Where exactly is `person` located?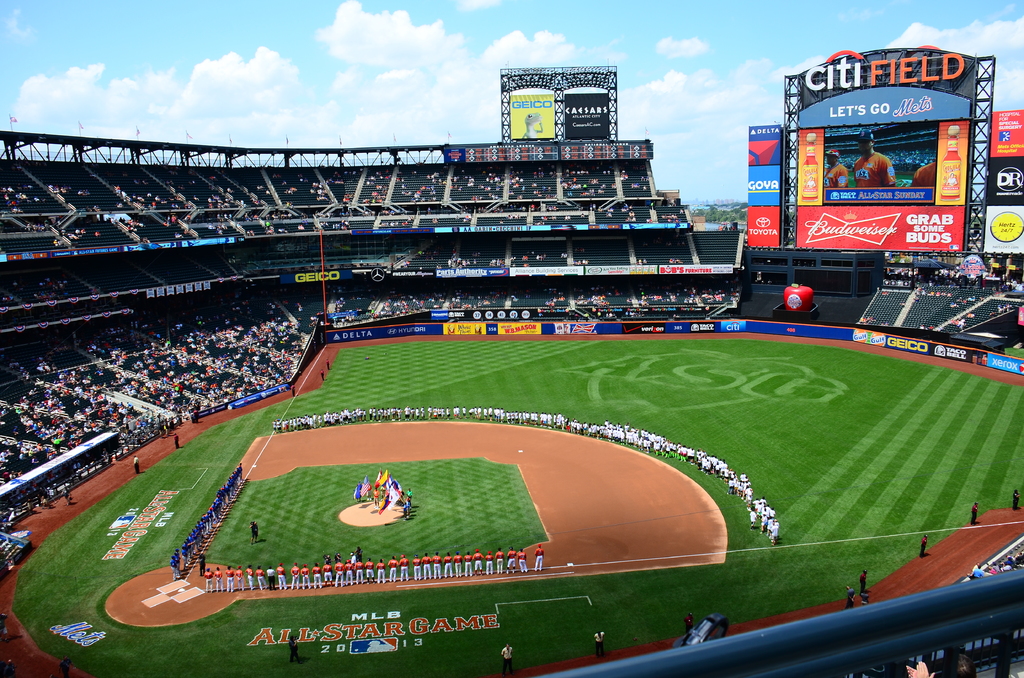
Its bounding box is bbox=(371, 487, 379, 510).
